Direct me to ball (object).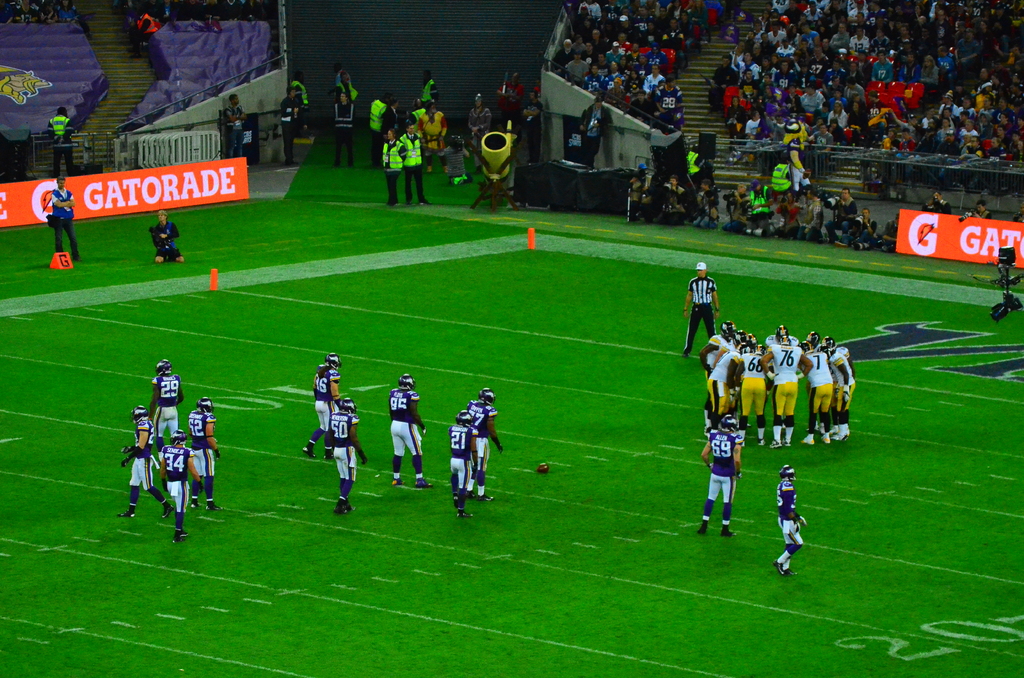
Direction: box(537, 462, 548, 476).
